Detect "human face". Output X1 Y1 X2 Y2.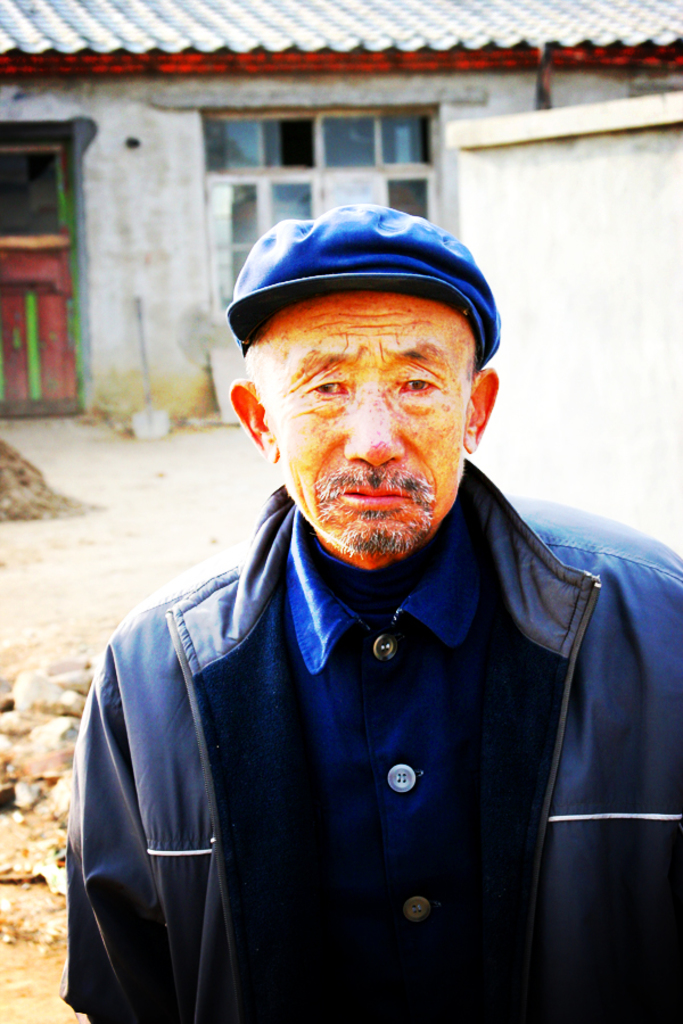
261 295 475 562.
